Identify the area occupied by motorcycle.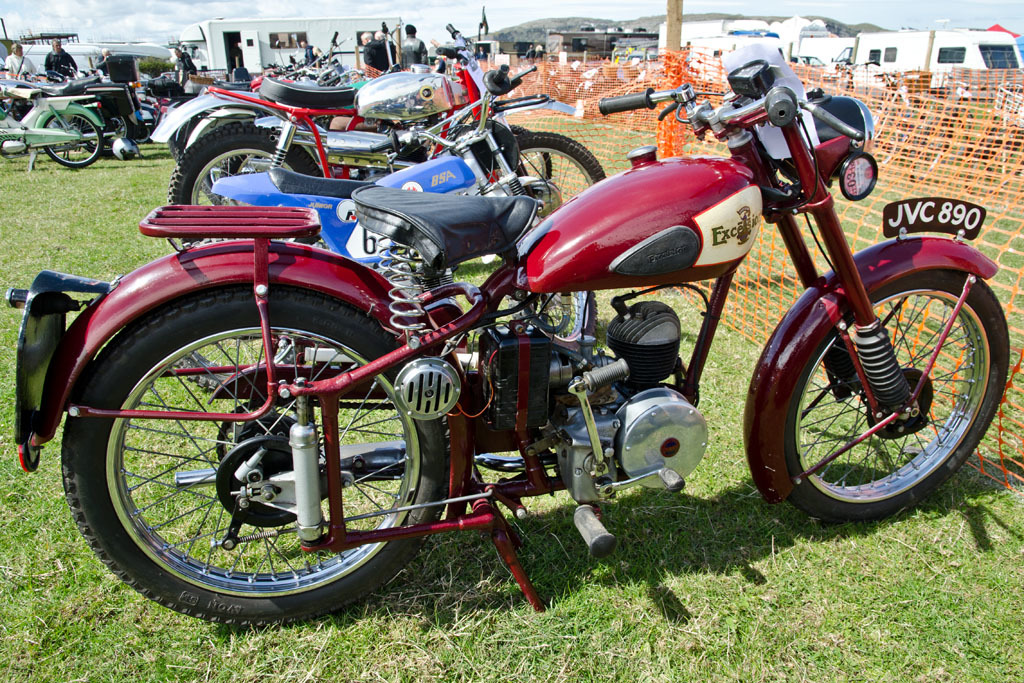
Area: (left=165, top=65, right=536, bottom=394).
